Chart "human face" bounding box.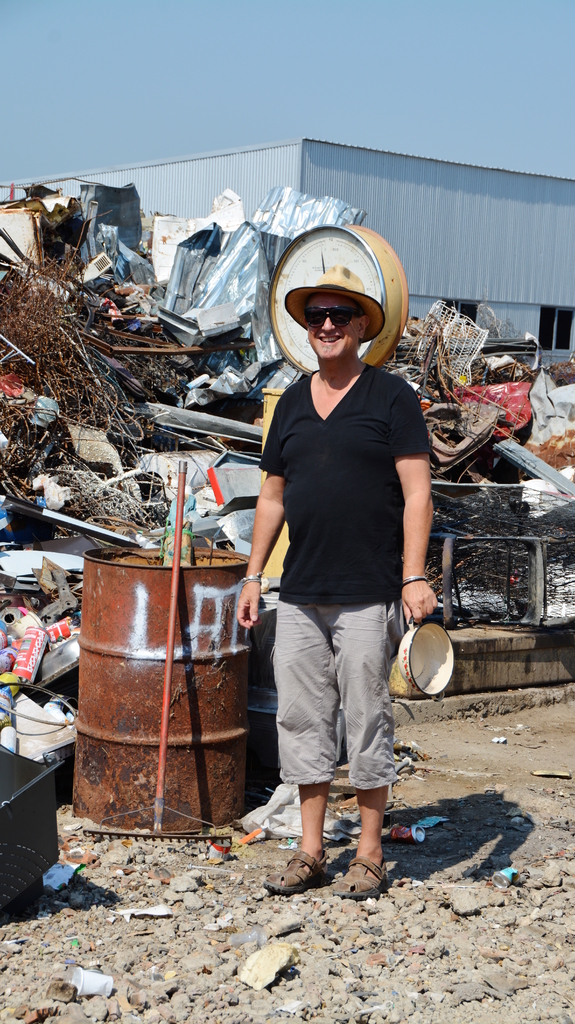
Charted: <bbox>304, 287, 373, 368</bbox>.
